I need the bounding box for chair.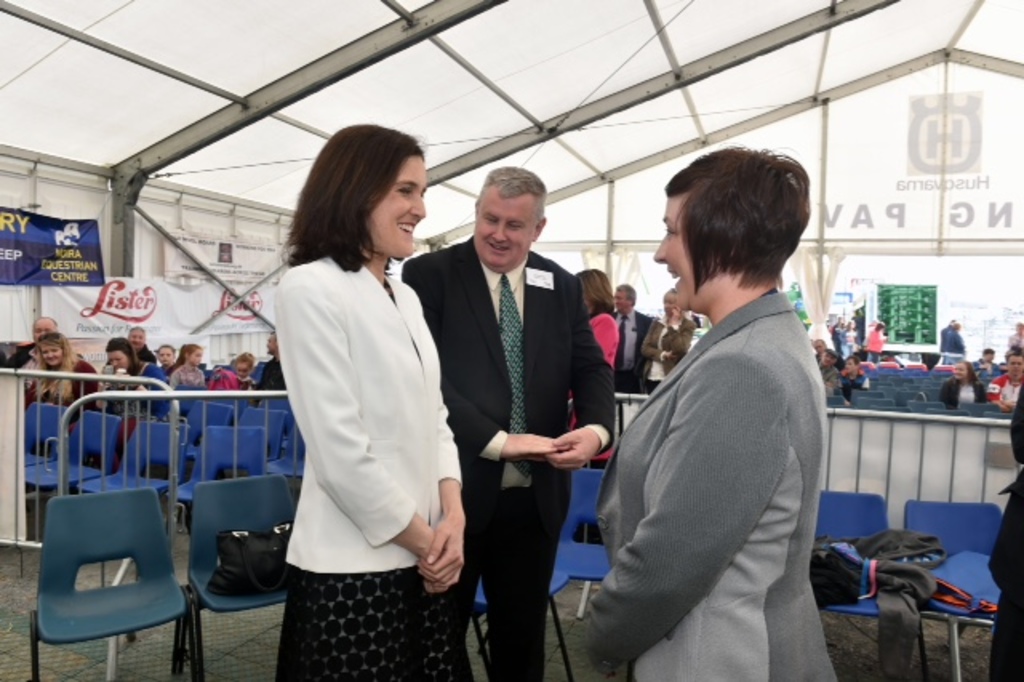
Here it is: select_region(904, 490, 1010, 623).
